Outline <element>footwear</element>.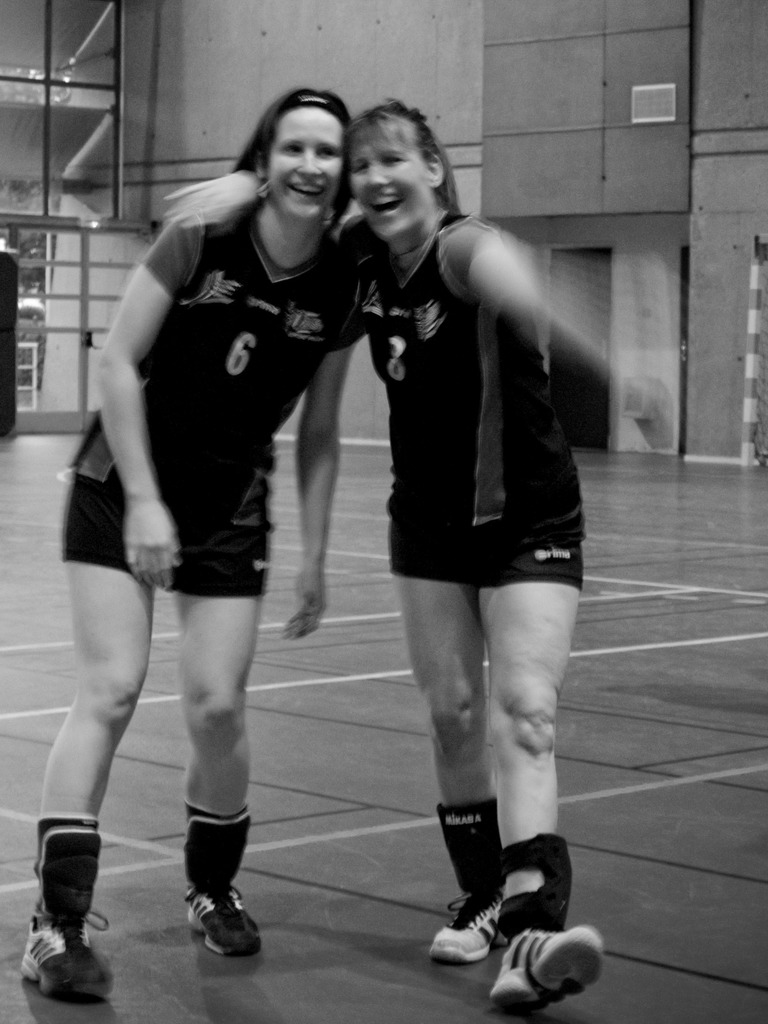
Outline: 424,876,513,963.
